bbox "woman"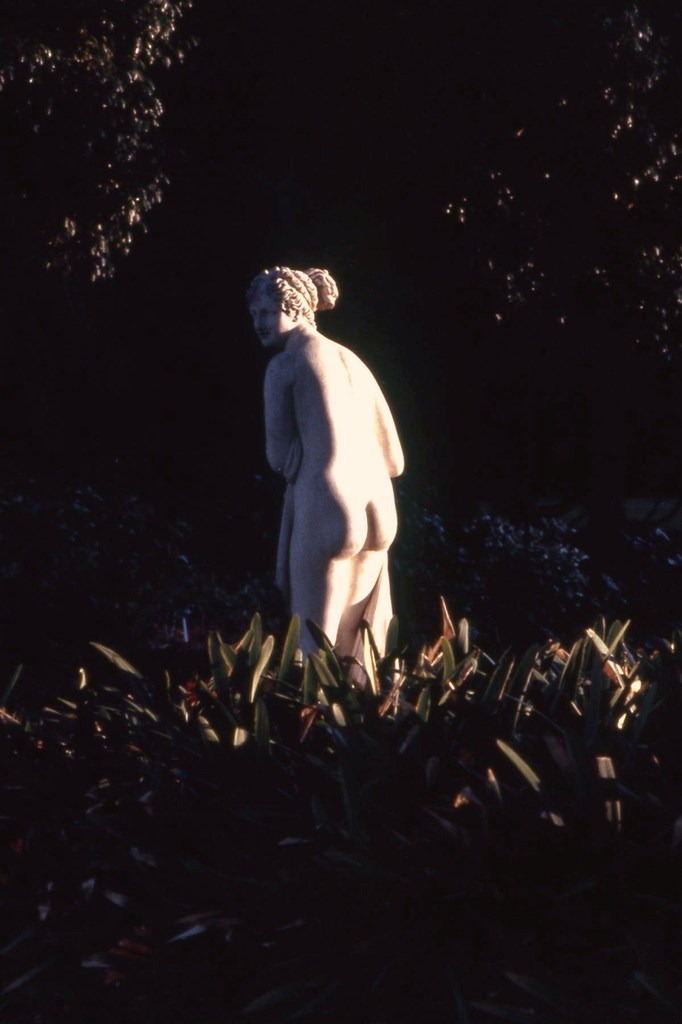
[238, 228, 427, 716]
